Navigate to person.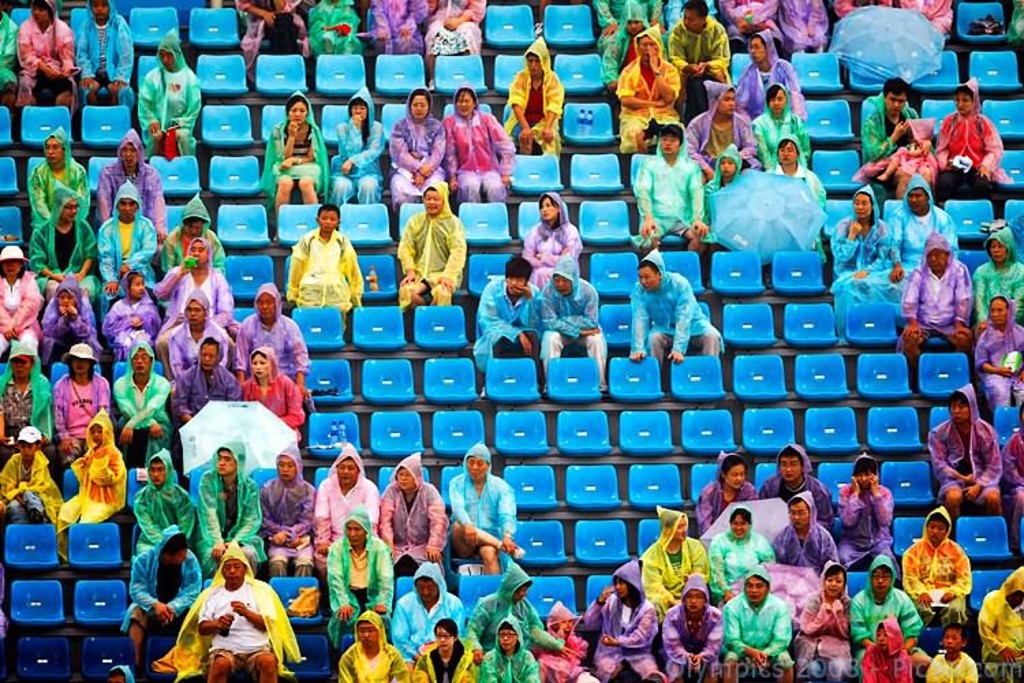
Navigation target: locate(16, 0, 79, 107).
